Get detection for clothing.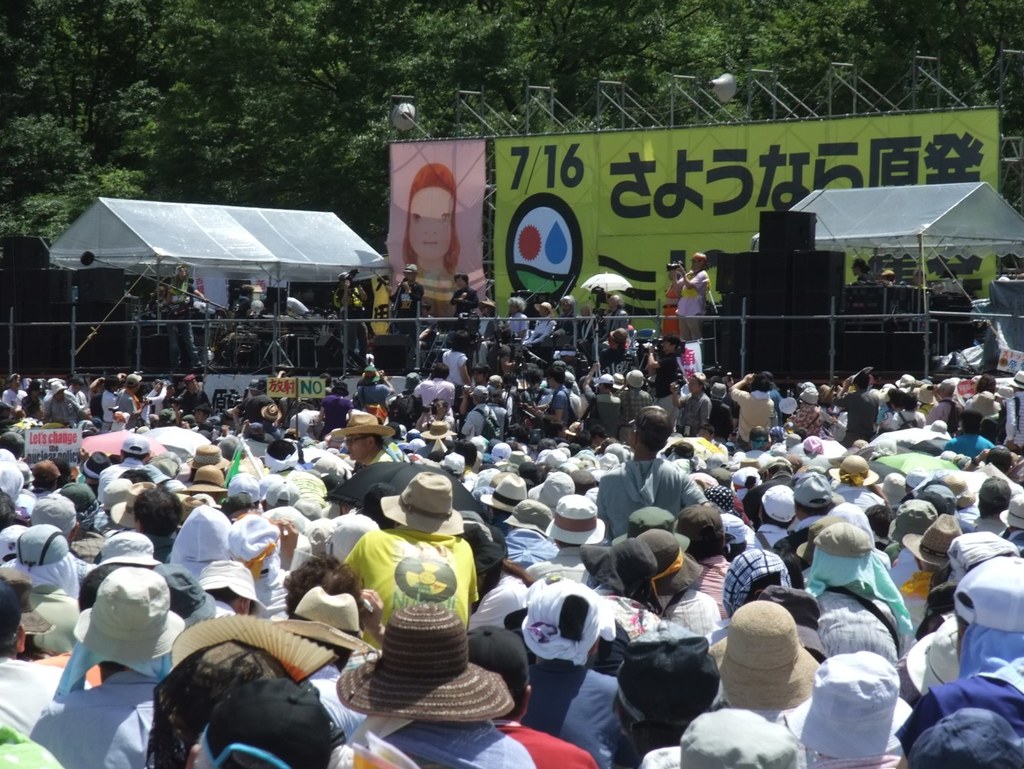
Detection: 589,451,701,524.
